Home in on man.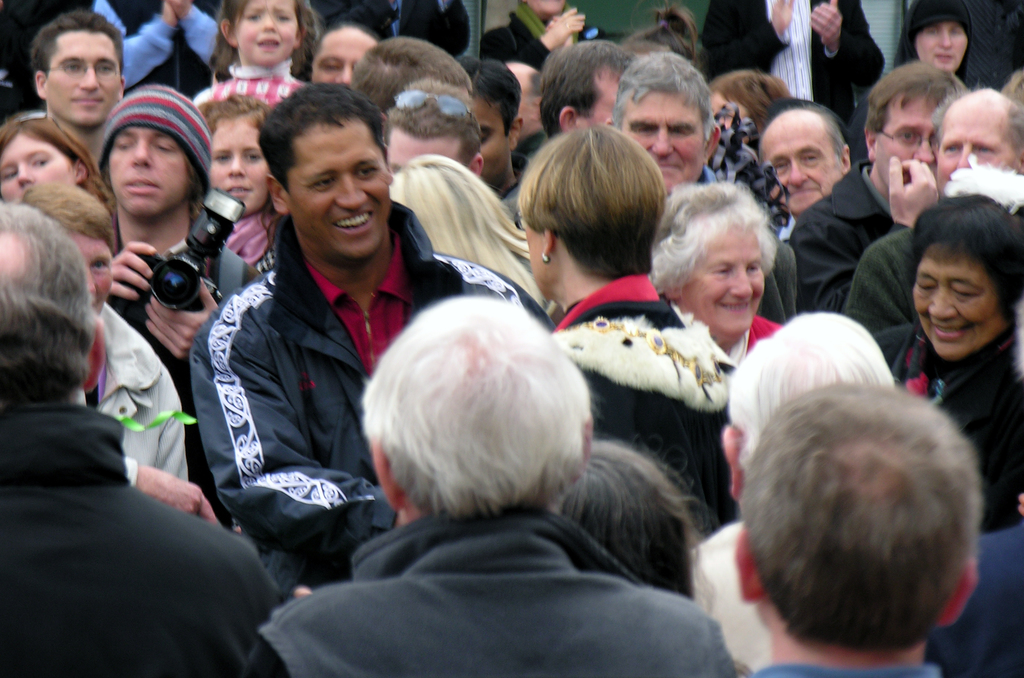
Homed in at (left=781, top=60, right=975, bottom=312).
